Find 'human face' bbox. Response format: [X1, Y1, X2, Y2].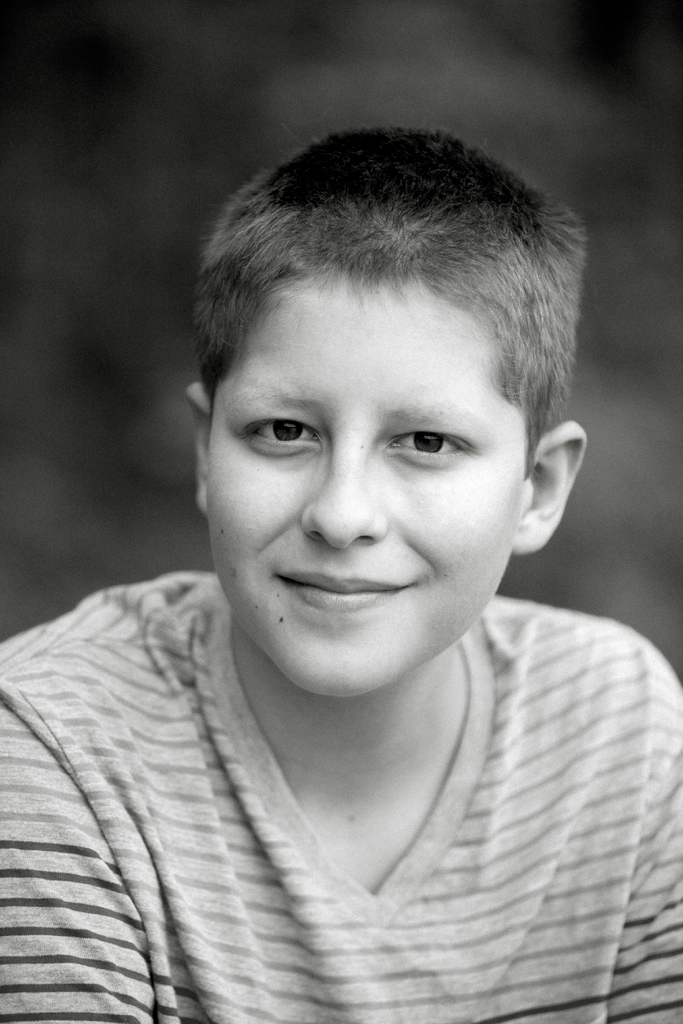
[204, 273, 523, 700].
